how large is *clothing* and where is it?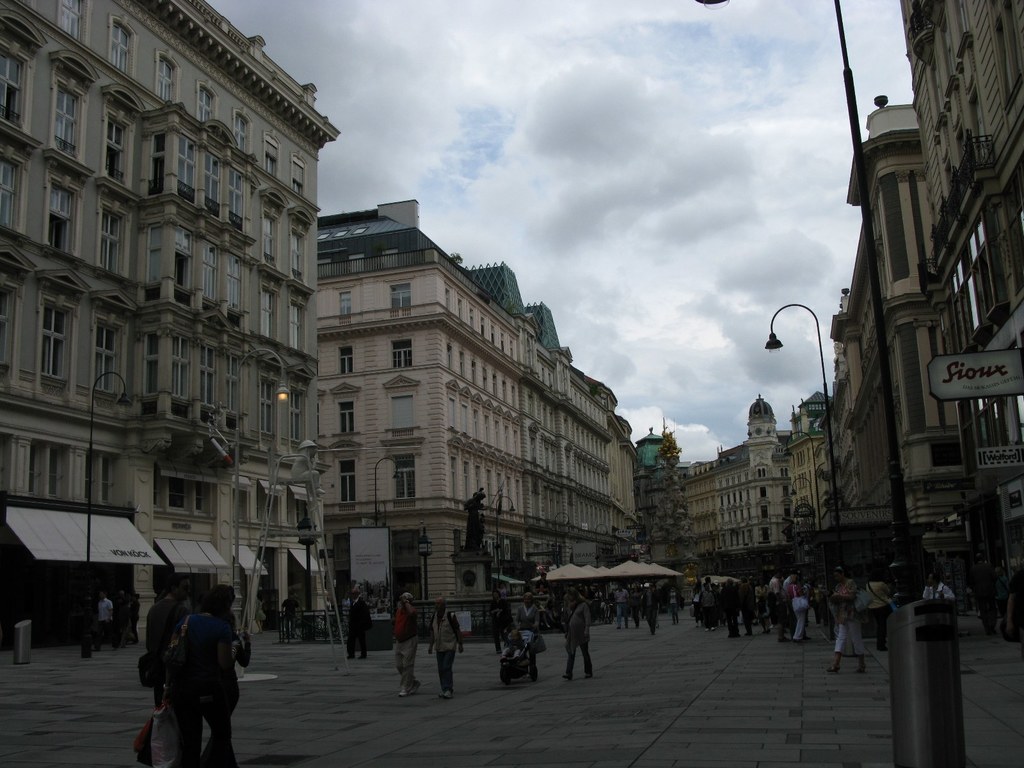
Bounding box: (91,596,117,651).
